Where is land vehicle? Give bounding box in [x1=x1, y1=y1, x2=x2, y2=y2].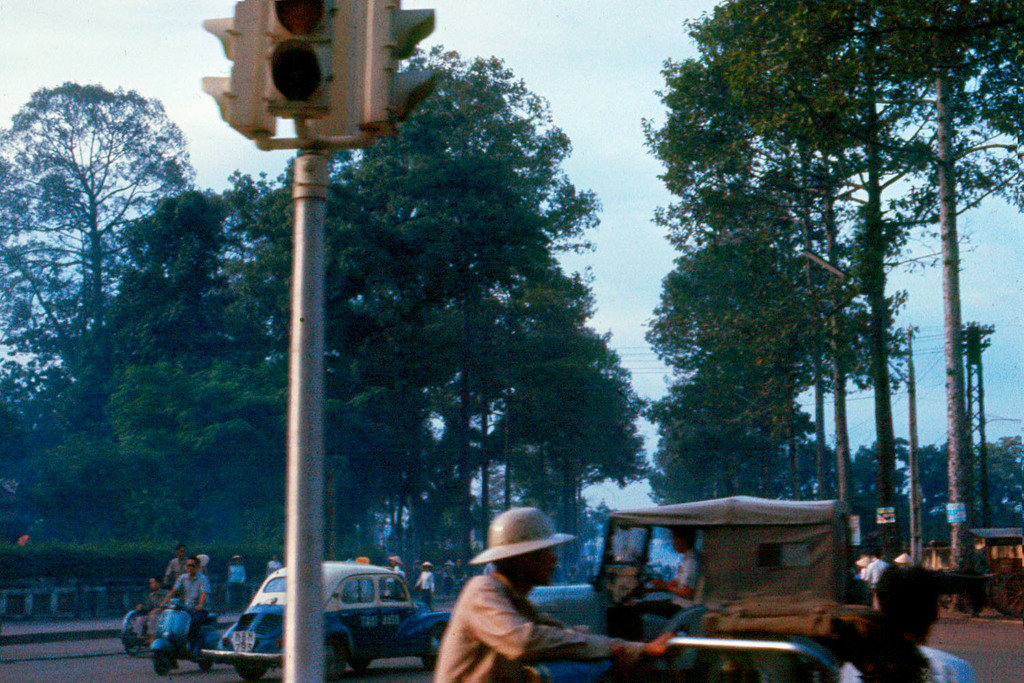
[x1=941, y1=529, x2=1023, y2=622].
